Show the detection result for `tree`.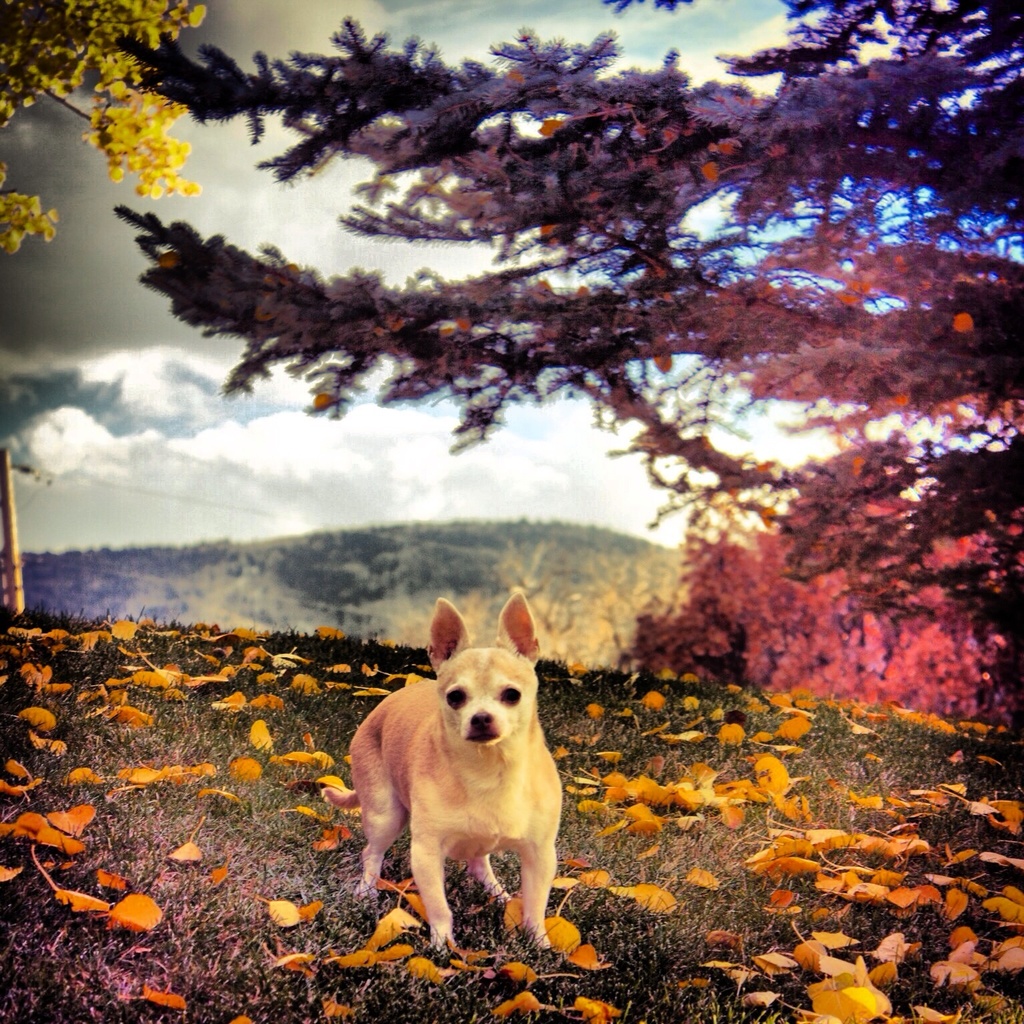
(x1=18, y1=57, x2=978, y2=613).
